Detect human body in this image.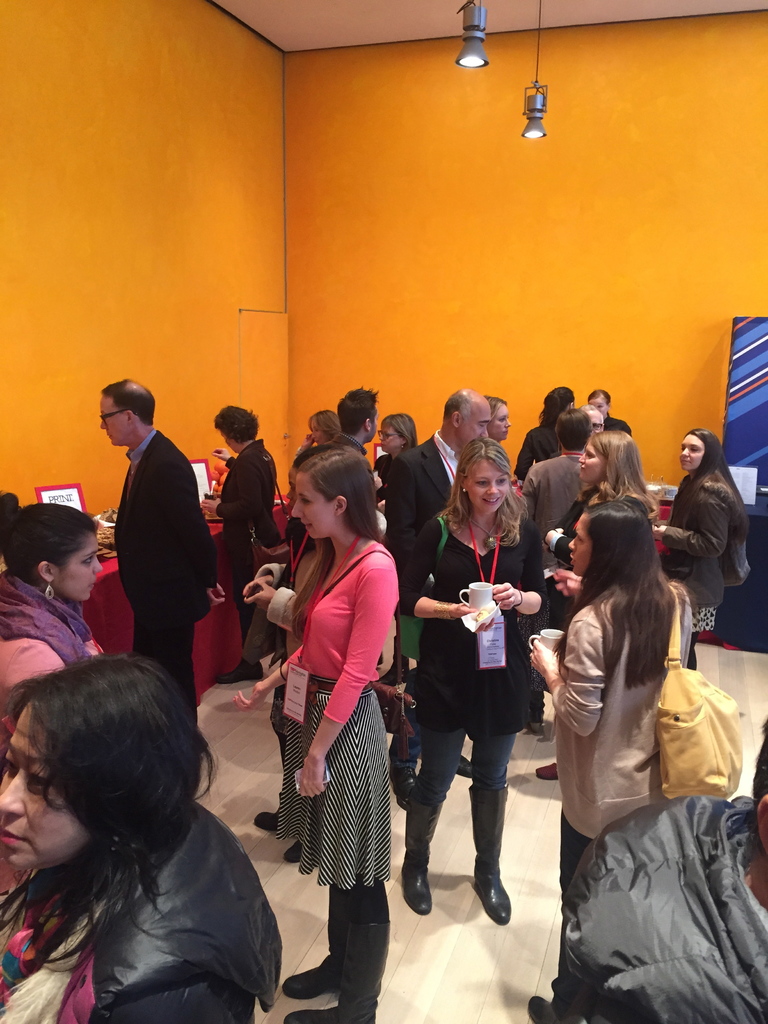
Detection: [x1=366, y1=406, x2=424, y2=581].
